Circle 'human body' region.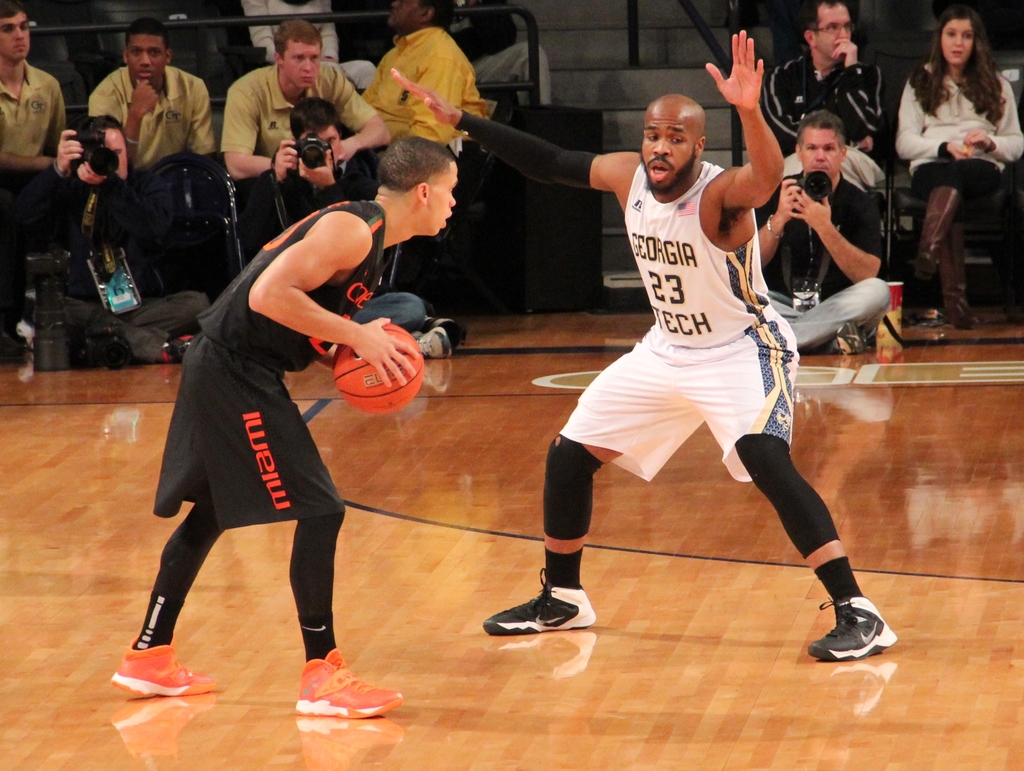
Region: select_region(762, 114, 892, 356).
